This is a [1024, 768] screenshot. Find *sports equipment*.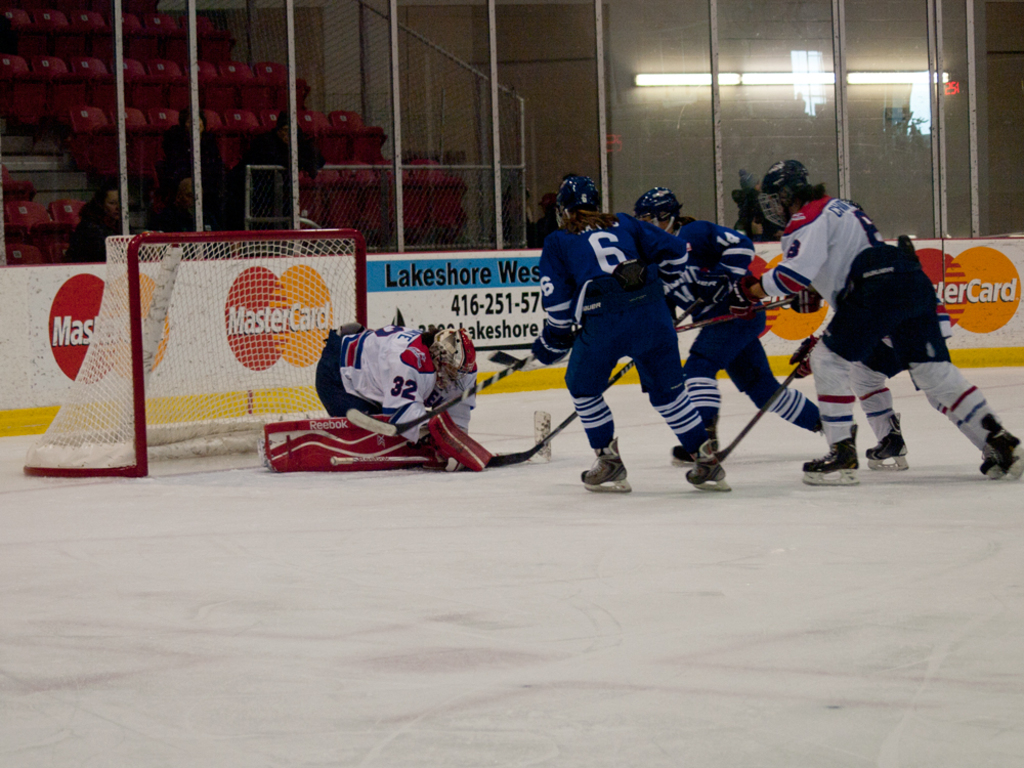
Bounding box: pyautogui.locateOnScreen(861, 410, 911, 473).
